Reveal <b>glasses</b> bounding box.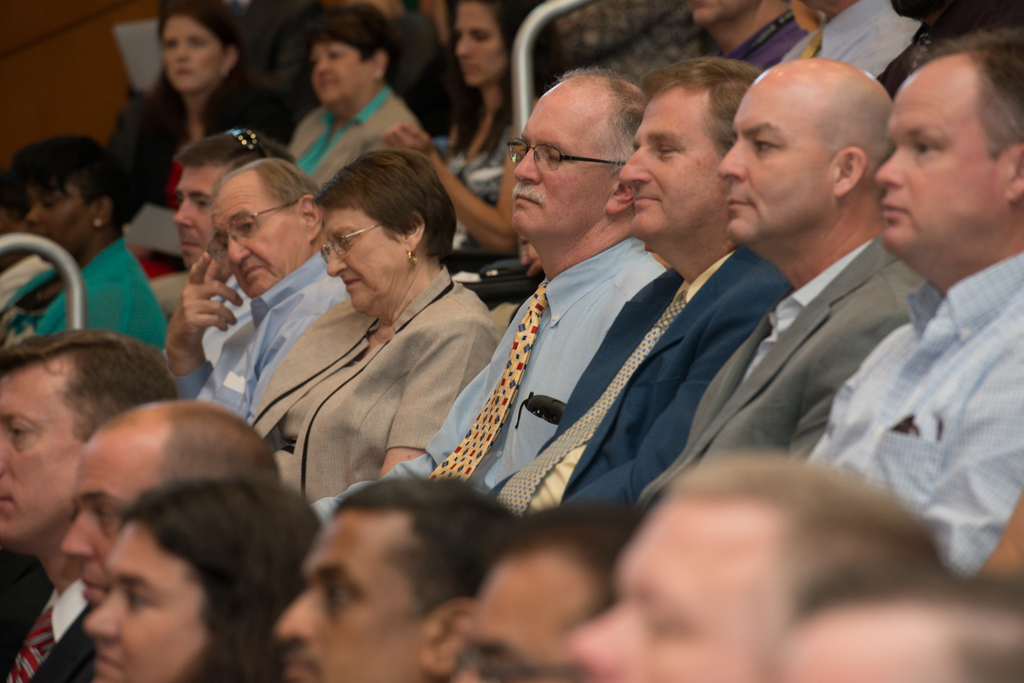
Revealed: 201:193:307:261.
